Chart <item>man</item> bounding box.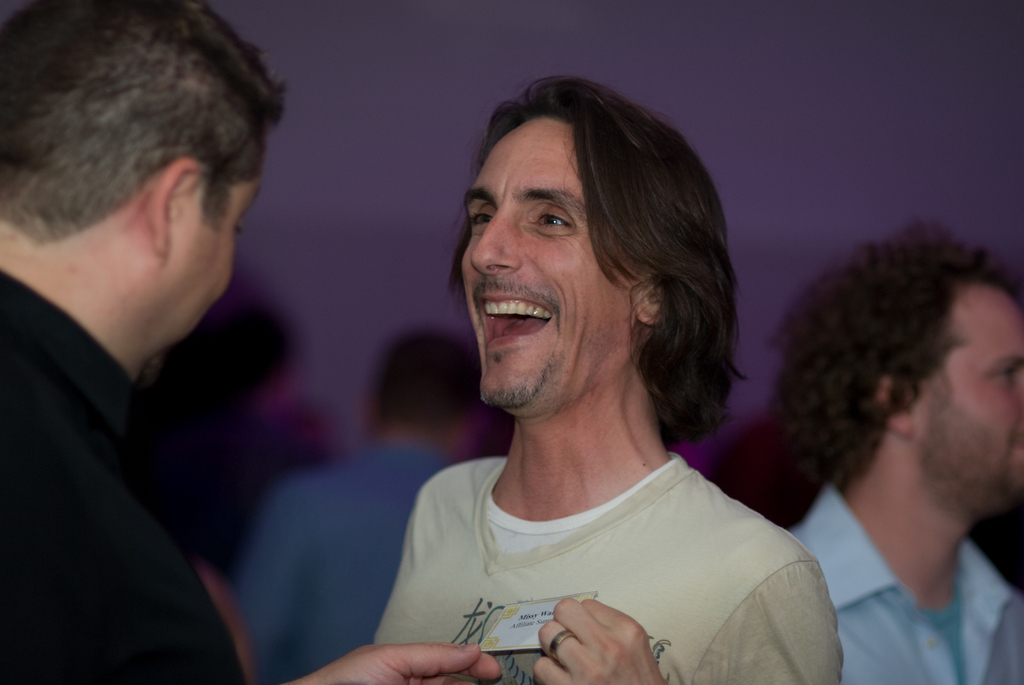
Charted: left=0, top=0, right=504, bottom=684.
